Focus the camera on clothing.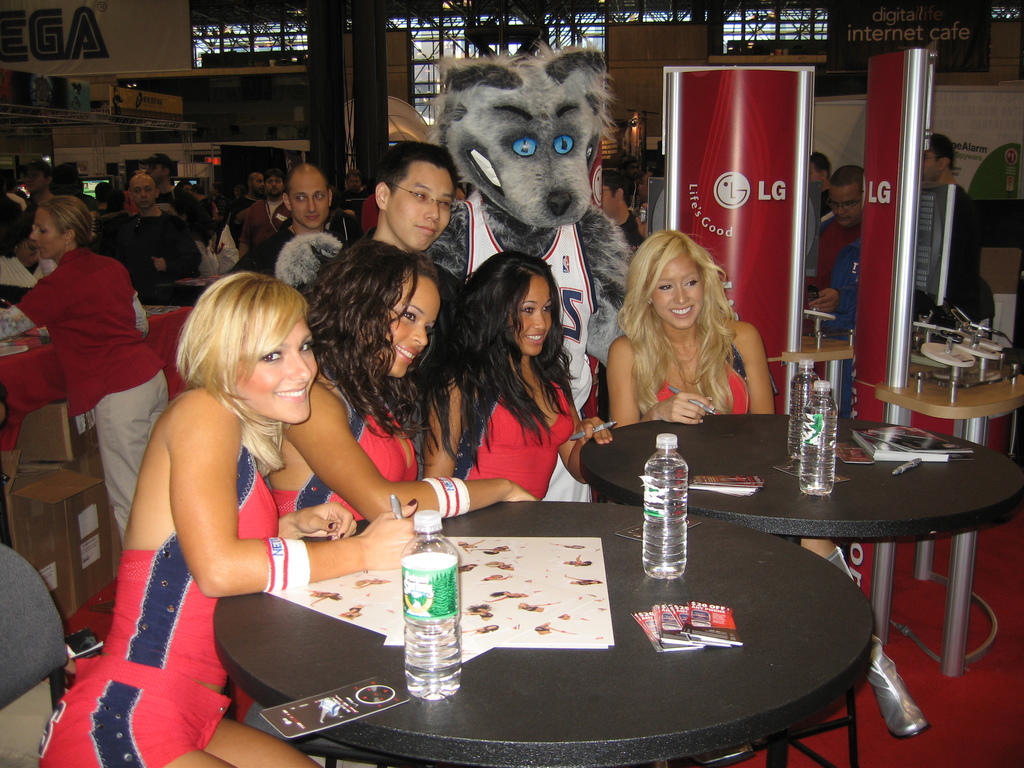
Focus region: 797 188 819 305.
